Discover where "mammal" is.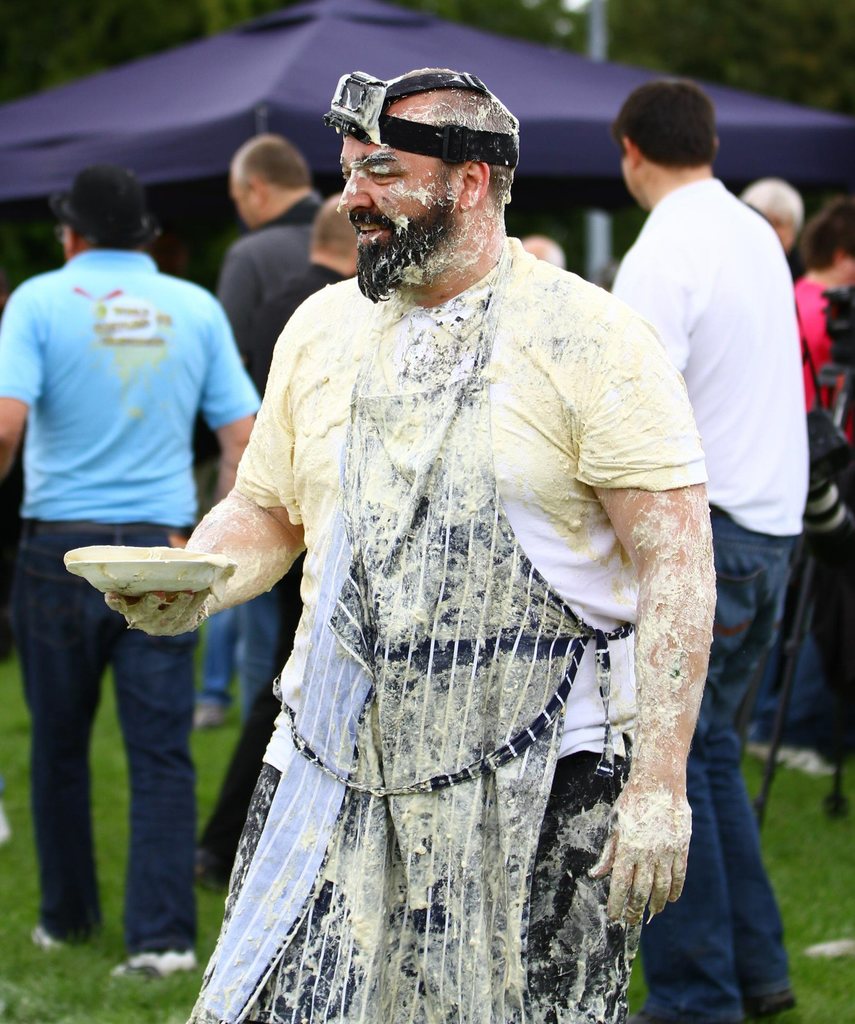
Discovered at (x1=106, y1=54, x2=717, y2=1020).
